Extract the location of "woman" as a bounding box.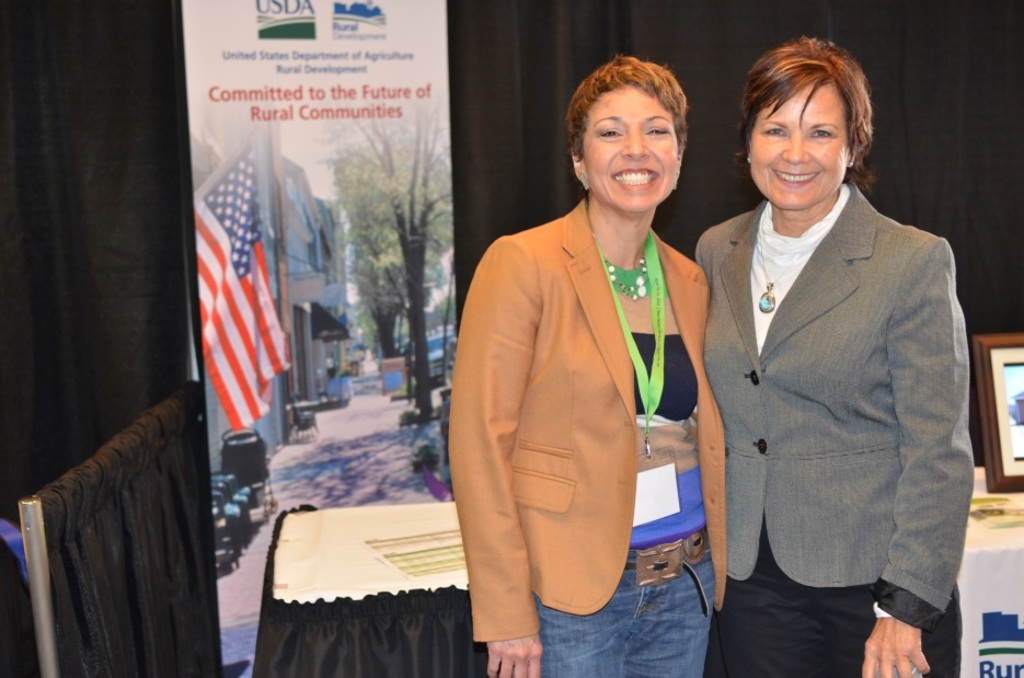
region(457, 46, 751, 677).
